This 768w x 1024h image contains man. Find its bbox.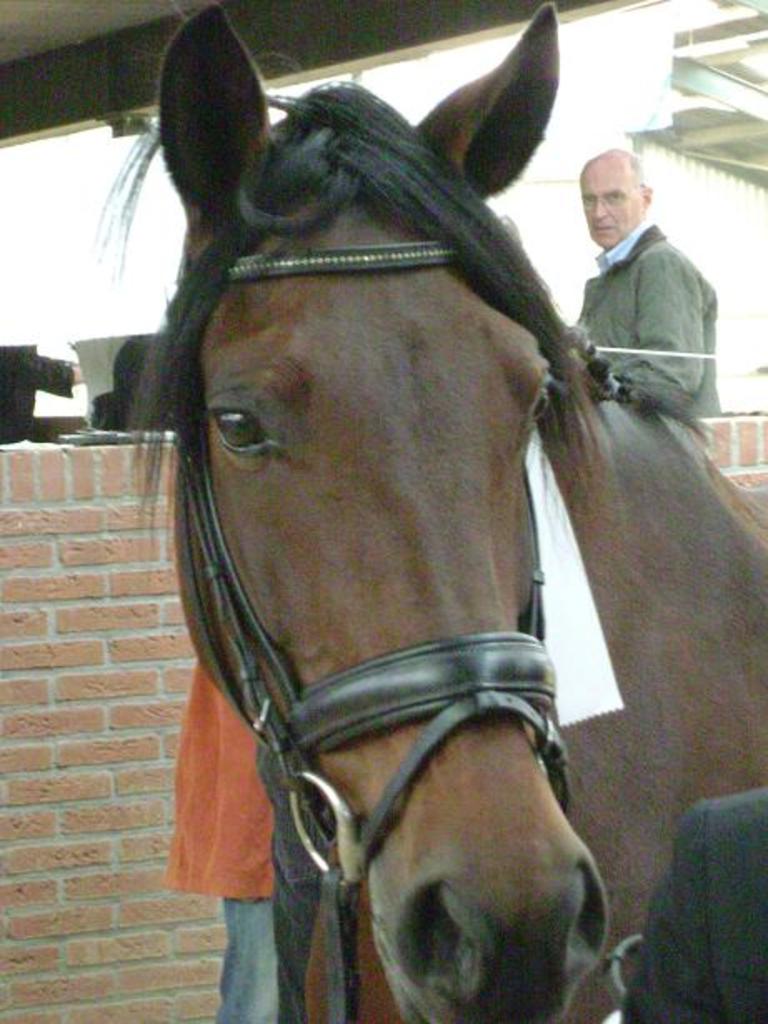
553, 132, 731, 458.
